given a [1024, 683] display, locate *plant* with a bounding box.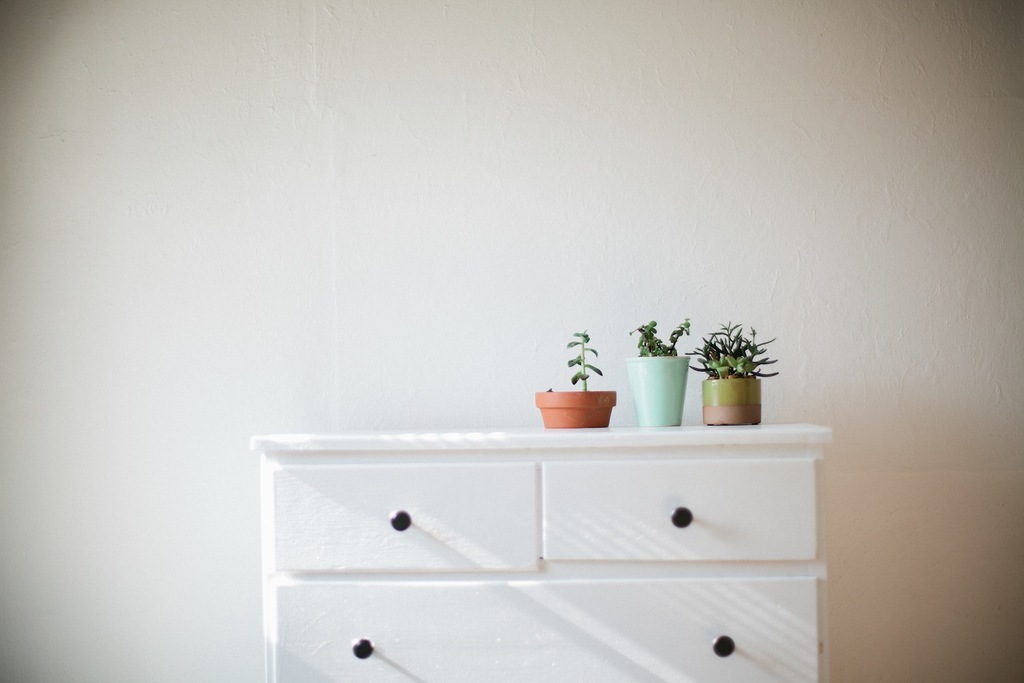
Located: BBox(629, 315, 696, 355).
